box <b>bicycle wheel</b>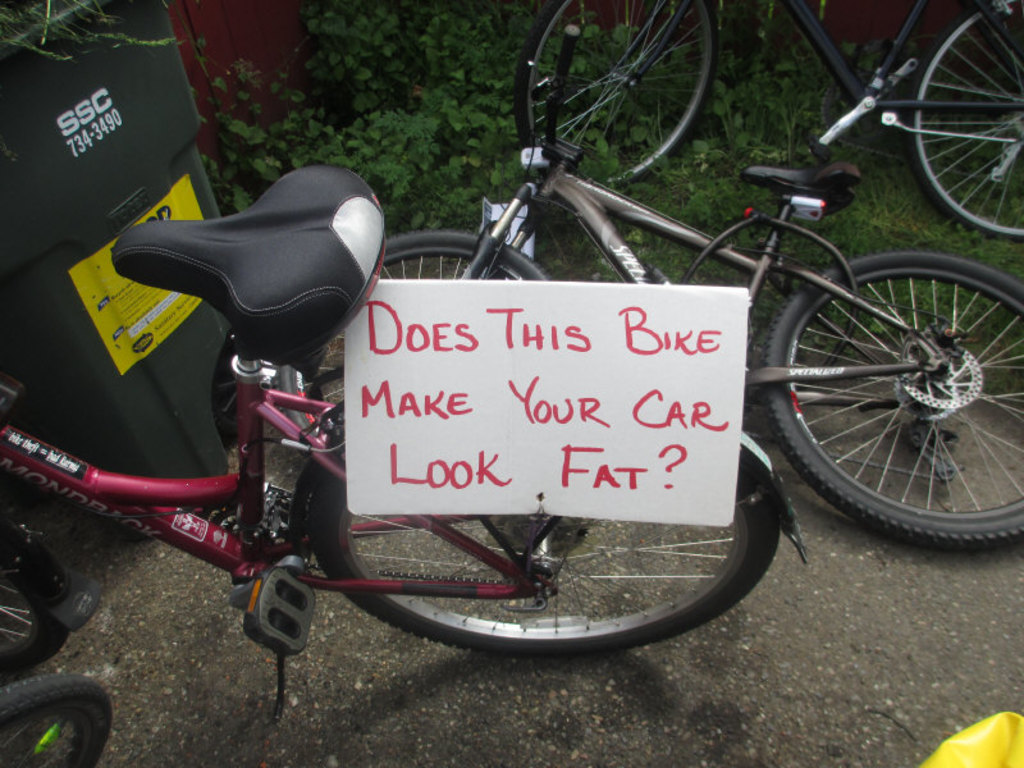
pyautogui.locateOnScreen(756, 248, 1023, 552)
